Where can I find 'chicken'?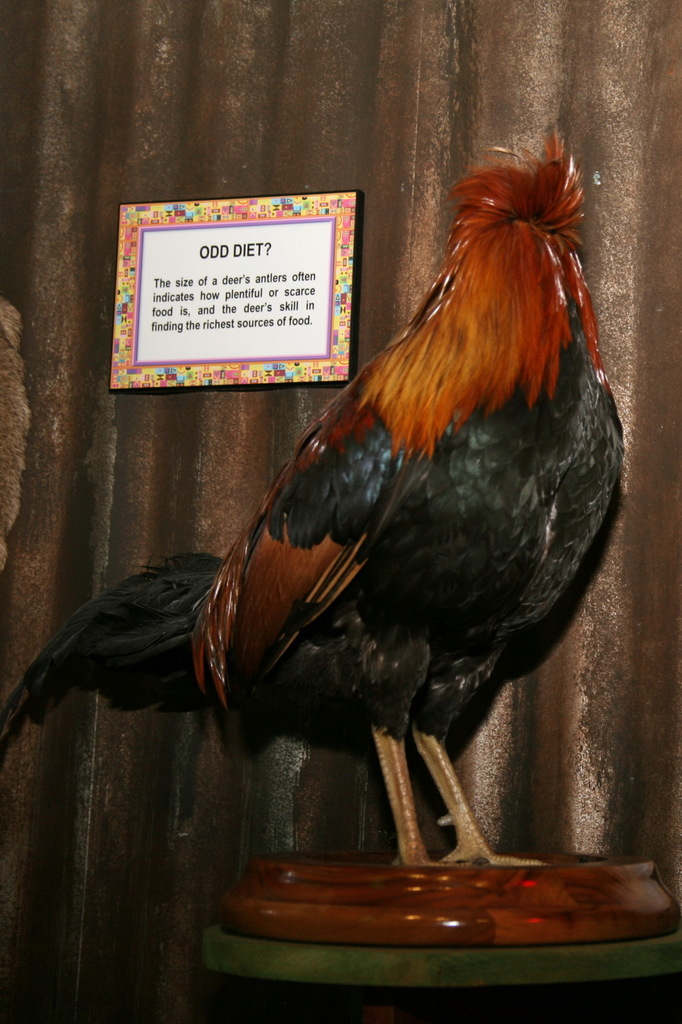
You can find it at (134, 144, 626, 877).
